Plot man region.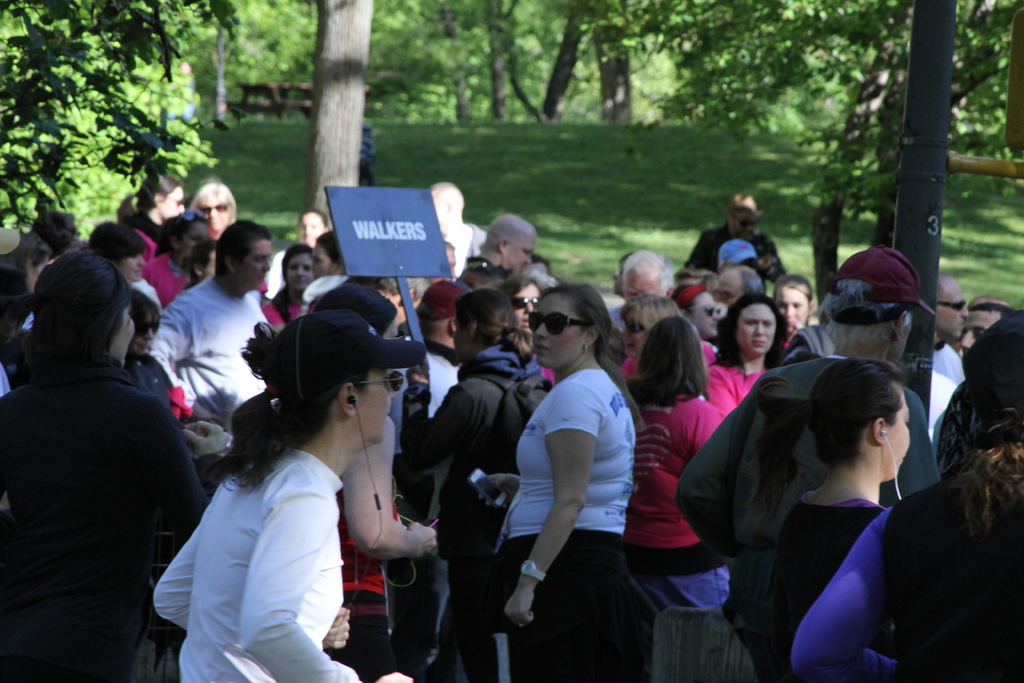
Plotted at select_region(140, 229, 268, 452).
